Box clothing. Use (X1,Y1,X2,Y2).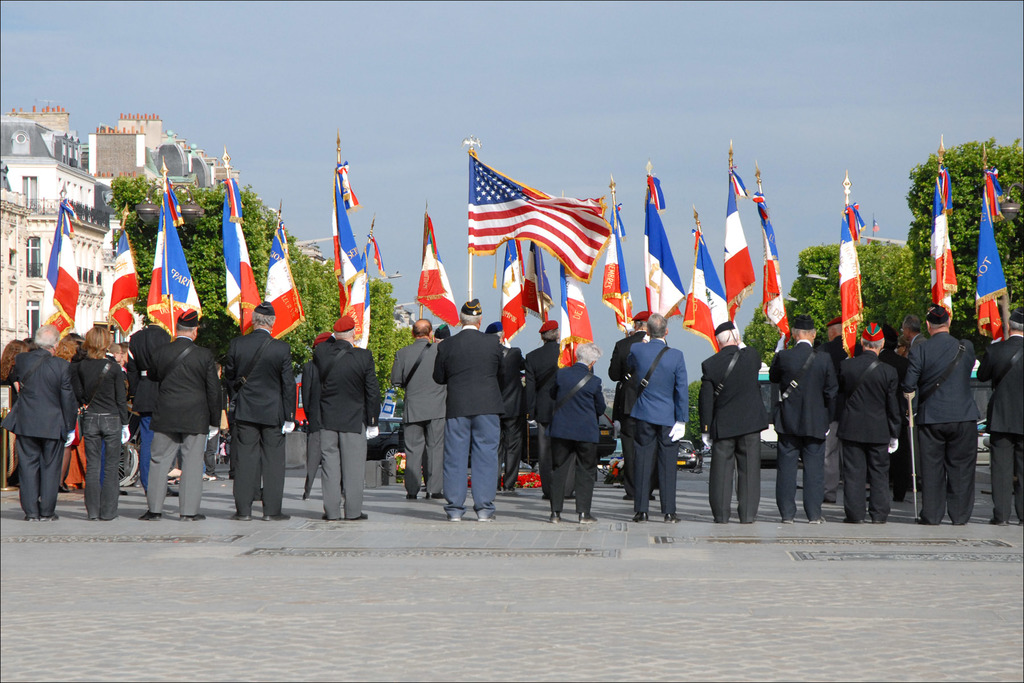
(68,355,130,518).
